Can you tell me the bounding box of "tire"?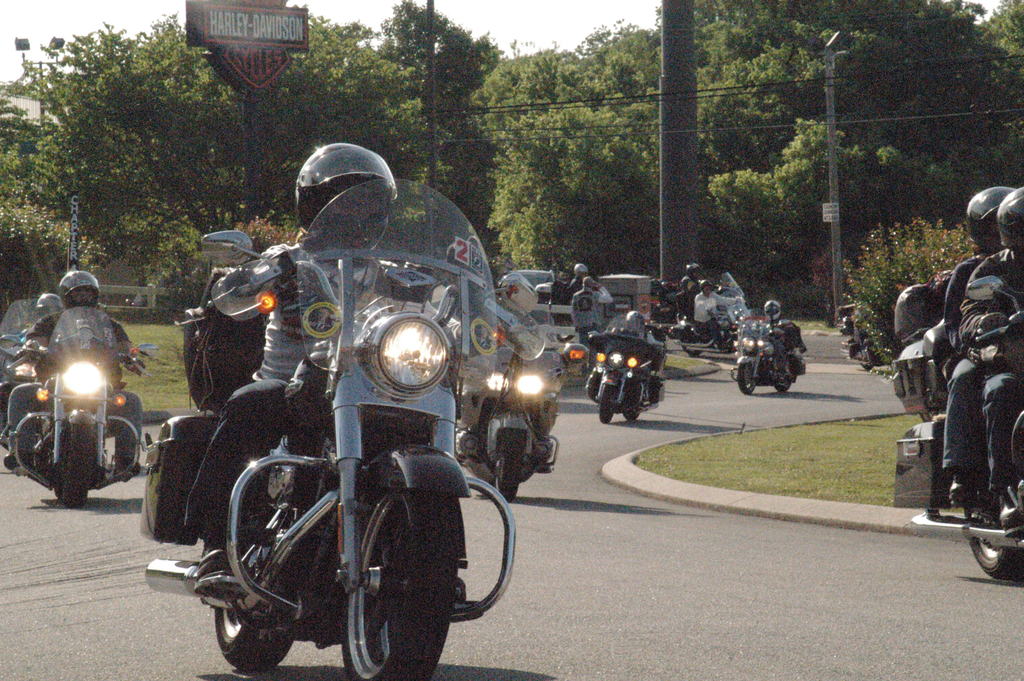
{"left": 729, "top": 329, "right": 746, "bottom": 351}.
